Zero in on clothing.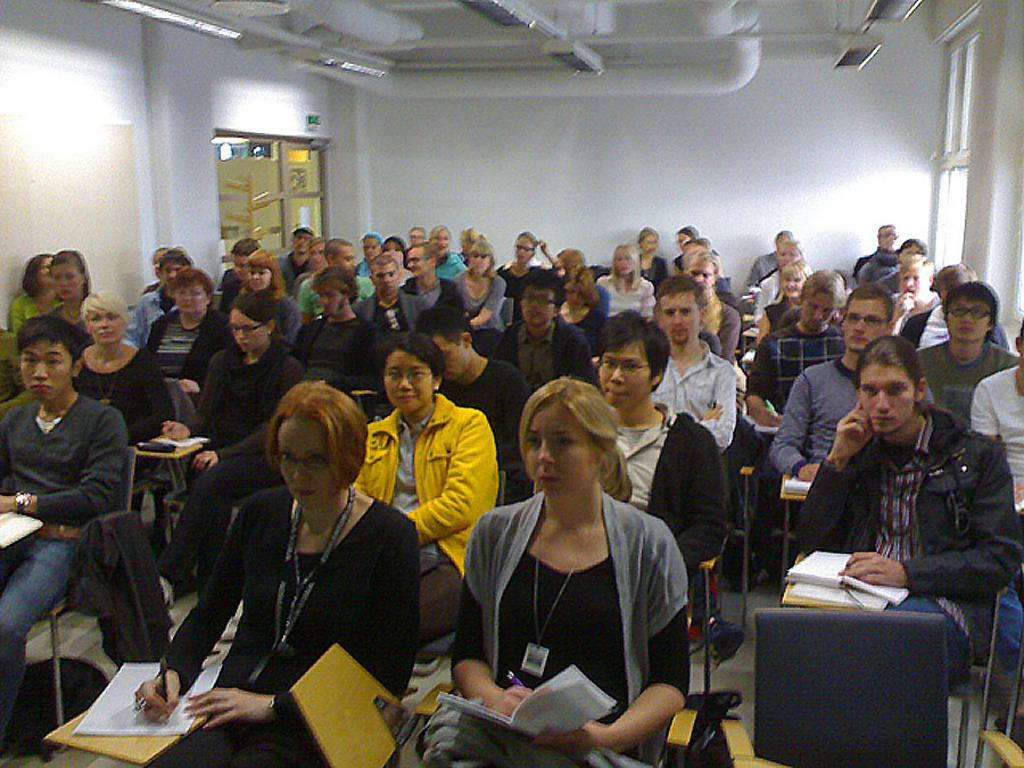
Zeroed in: crop(68, 344, 175, 459).
